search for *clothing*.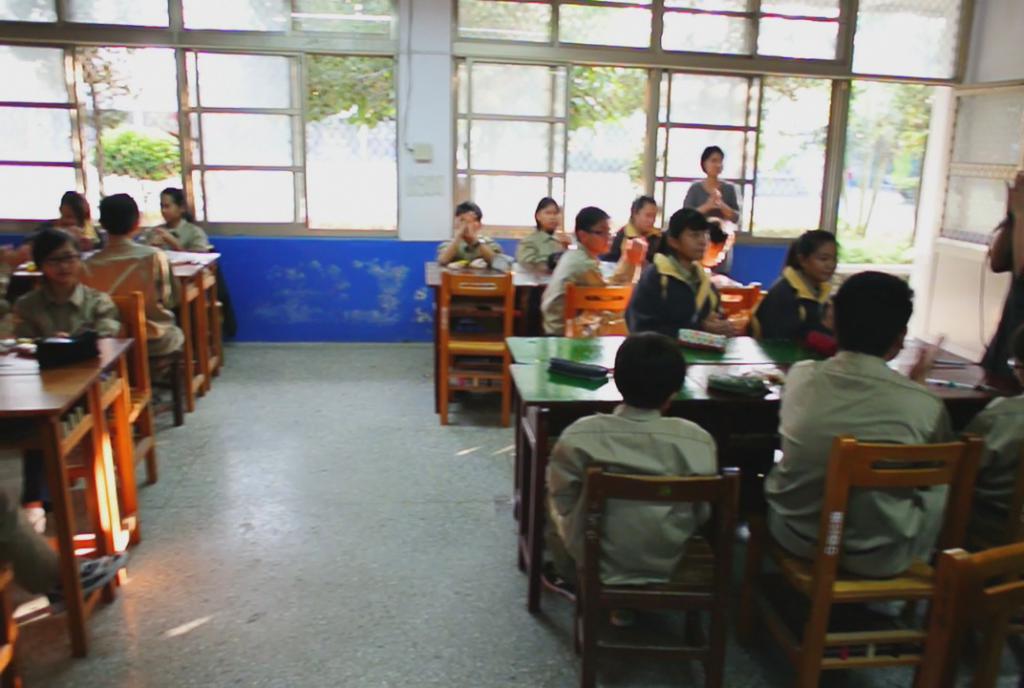
Found at <box>552,416,757,582</box>.
